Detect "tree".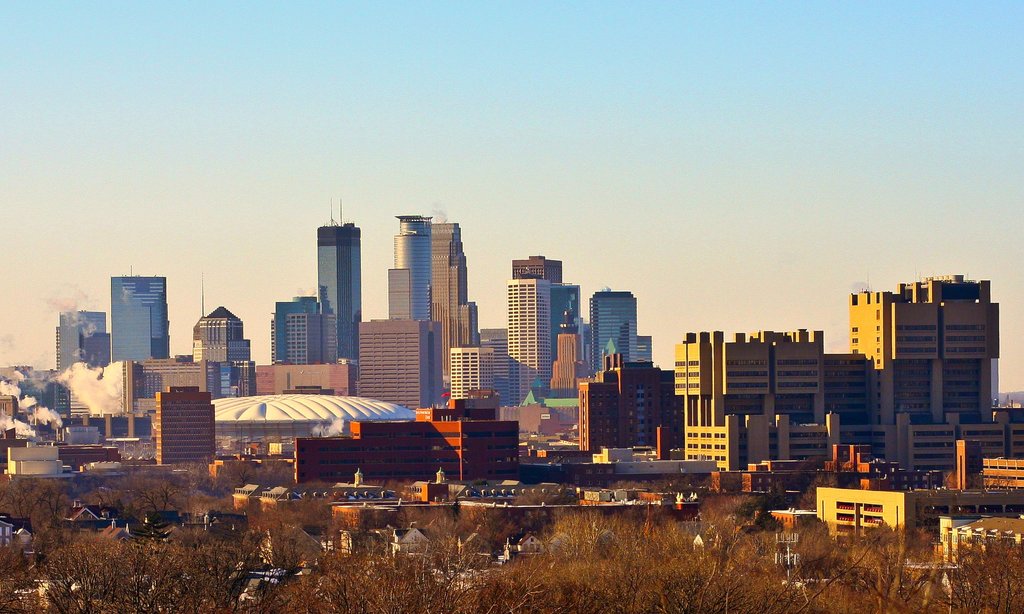
Detected at [92,466,198,542].
